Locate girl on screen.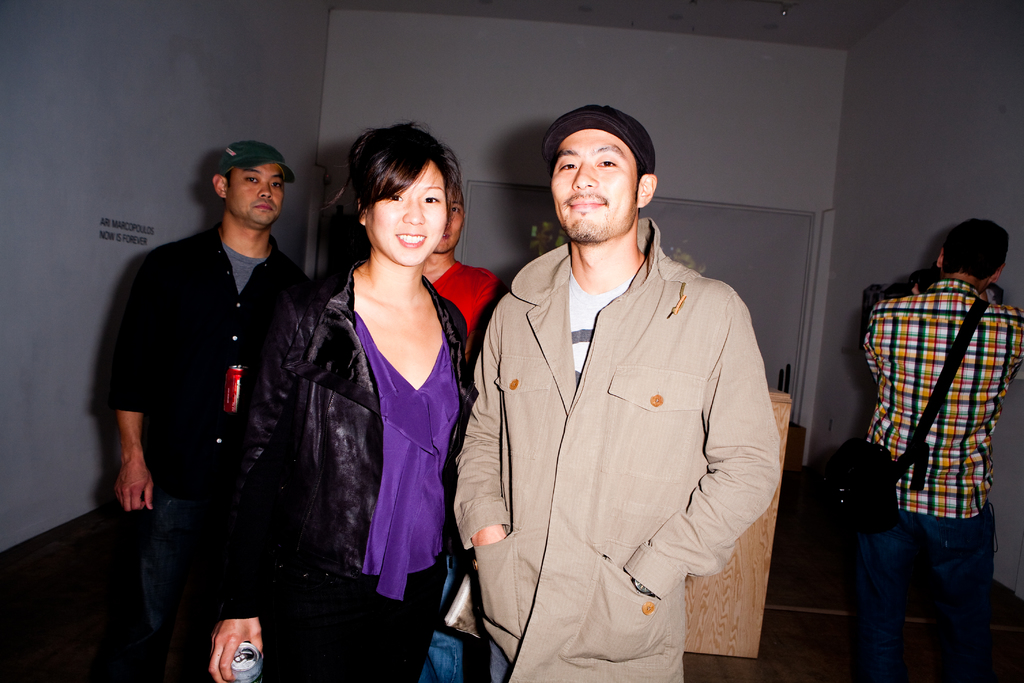
On screen at 211, 124, 478, 682.
